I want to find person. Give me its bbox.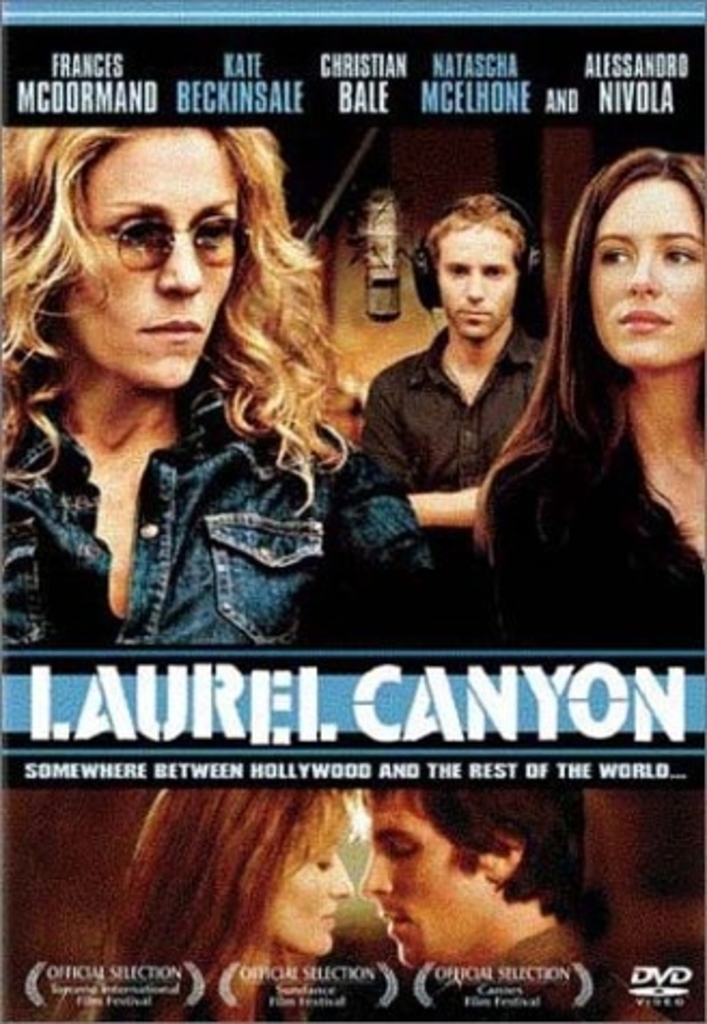
[0,123,446,645].
